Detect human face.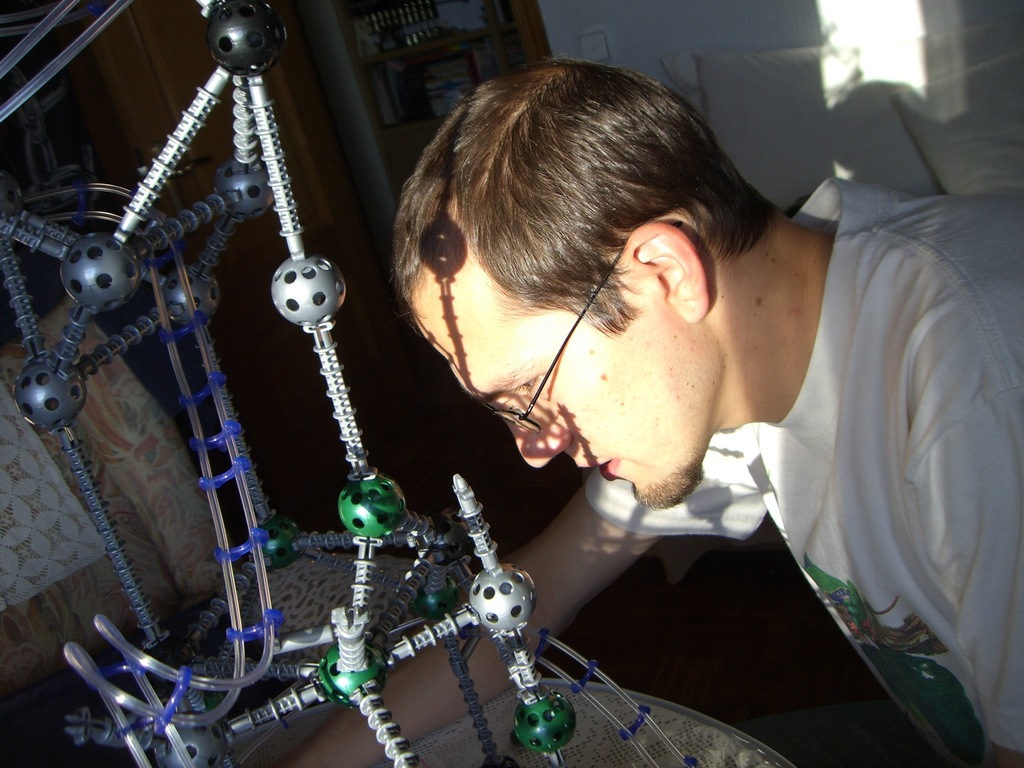
Detected at 411:262:715:509.
